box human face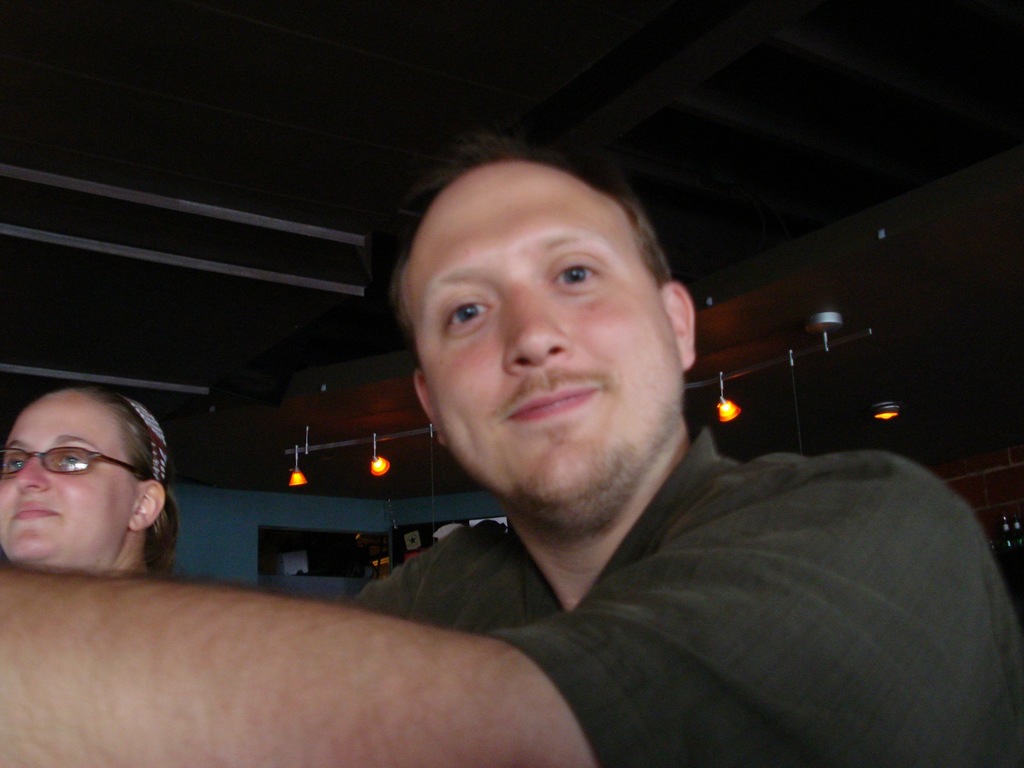
region(401, 161, 682, 518)
